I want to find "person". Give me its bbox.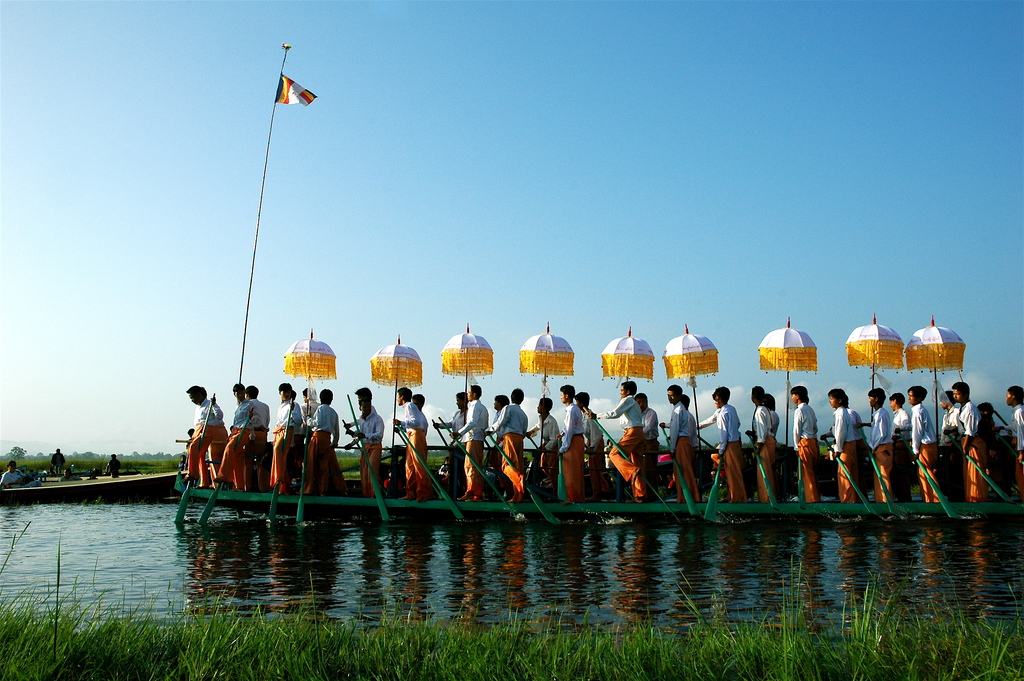
(954,378,984,503).
